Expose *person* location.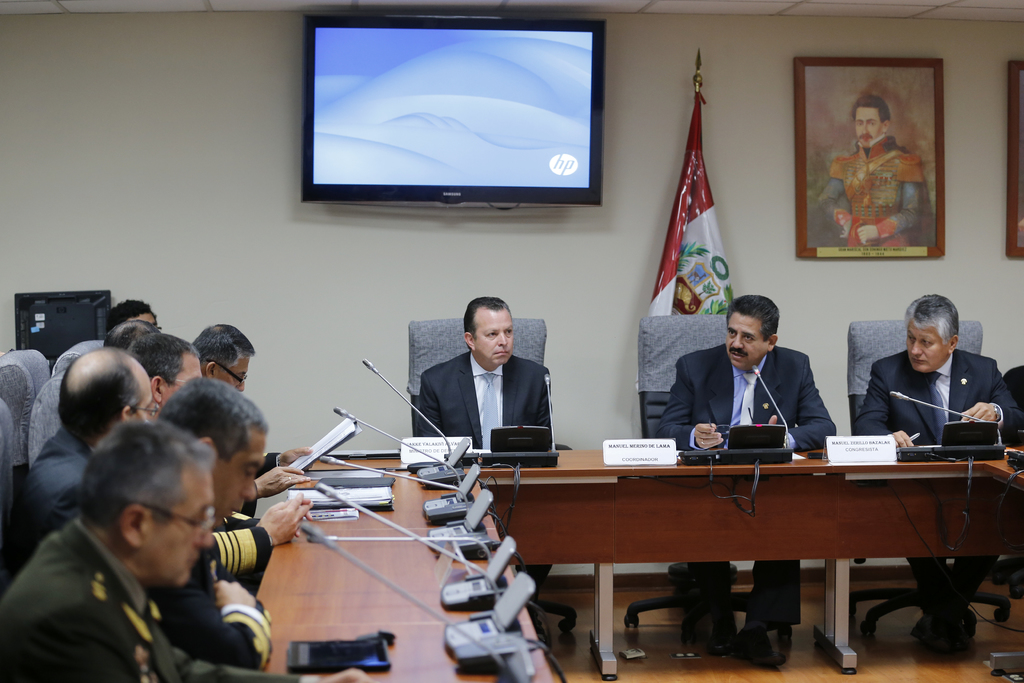
Exposed at BBox(851, 294, 1022, 652).
